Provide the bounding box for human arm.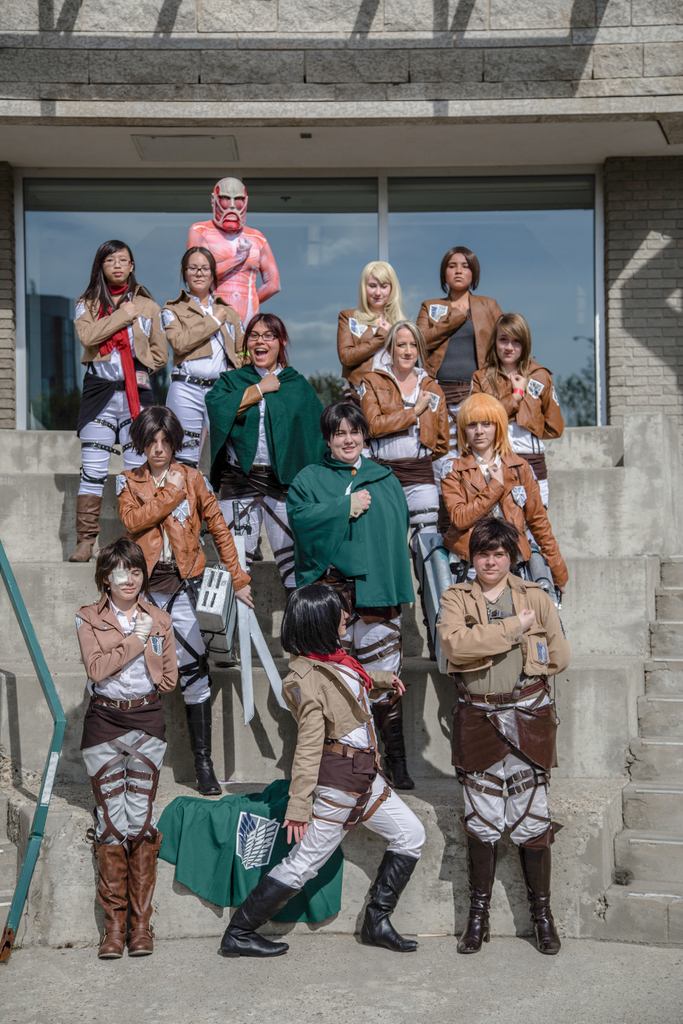
locate(513, 454, 584, 595).
